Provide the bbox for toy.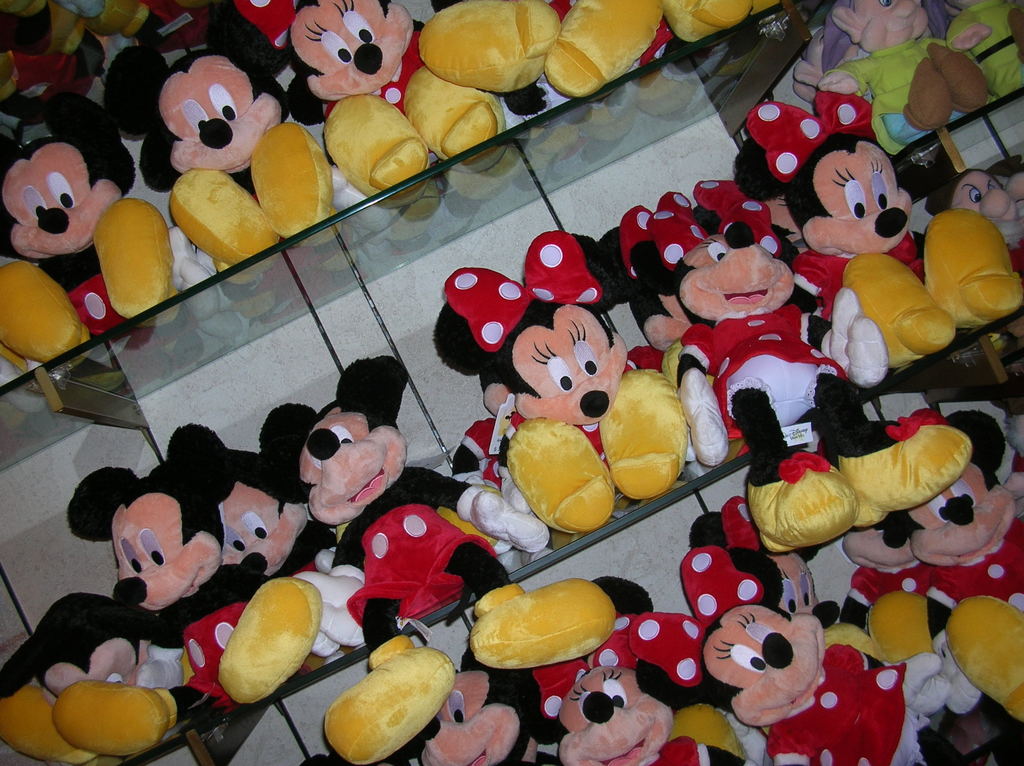
crop(70, 0, 216, 49).
